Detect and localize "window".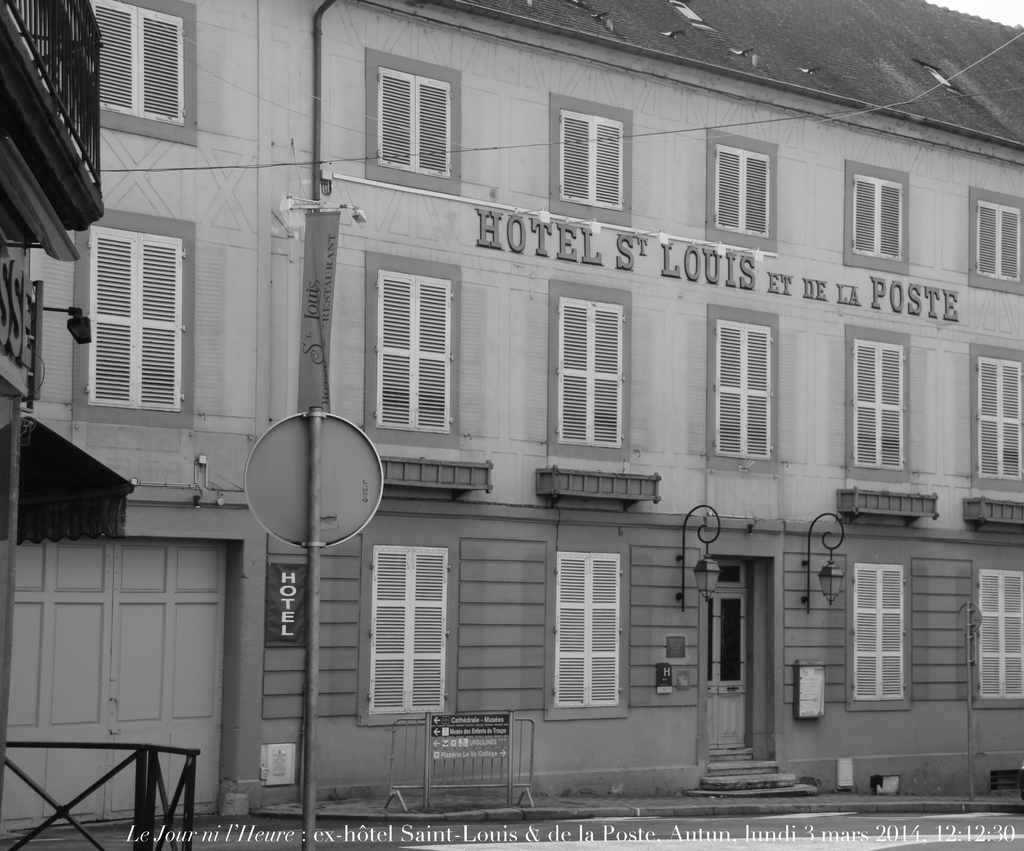
Localized at (365,544,452,711).
